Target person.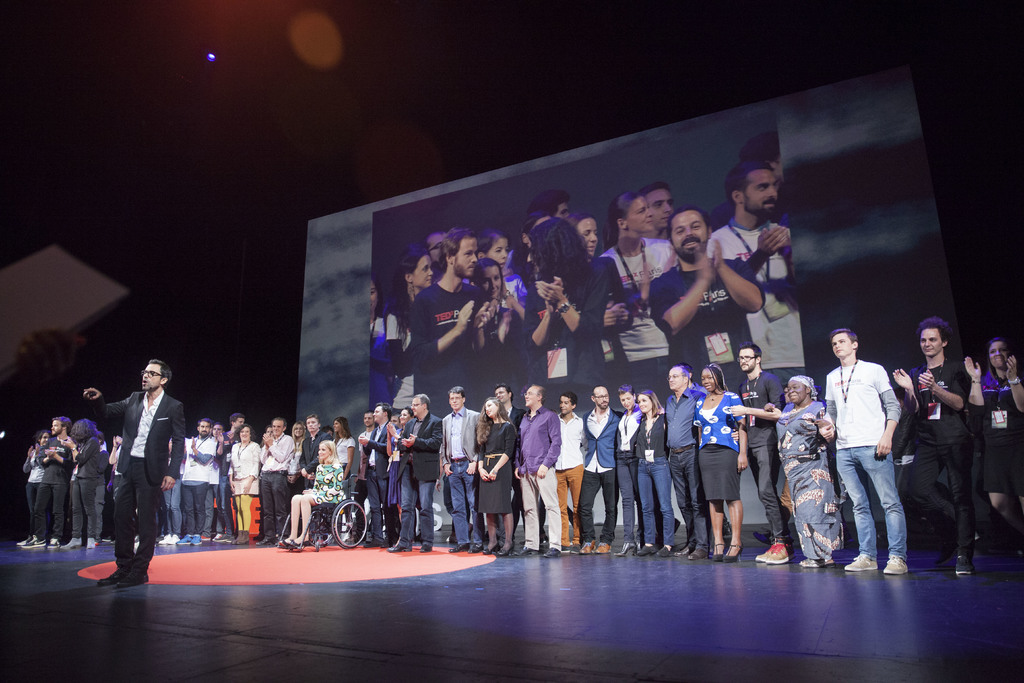
Target region: l=516, t=378, r=563, b=557.
